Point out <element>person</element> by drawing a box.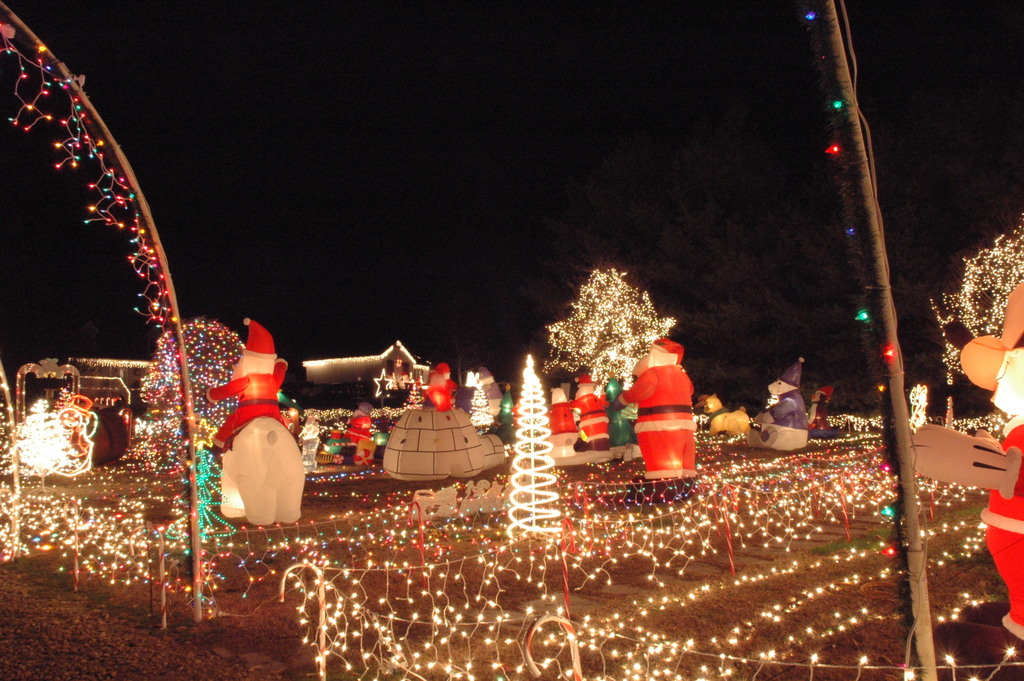
<region>762, 370, 803, 434</region>.
